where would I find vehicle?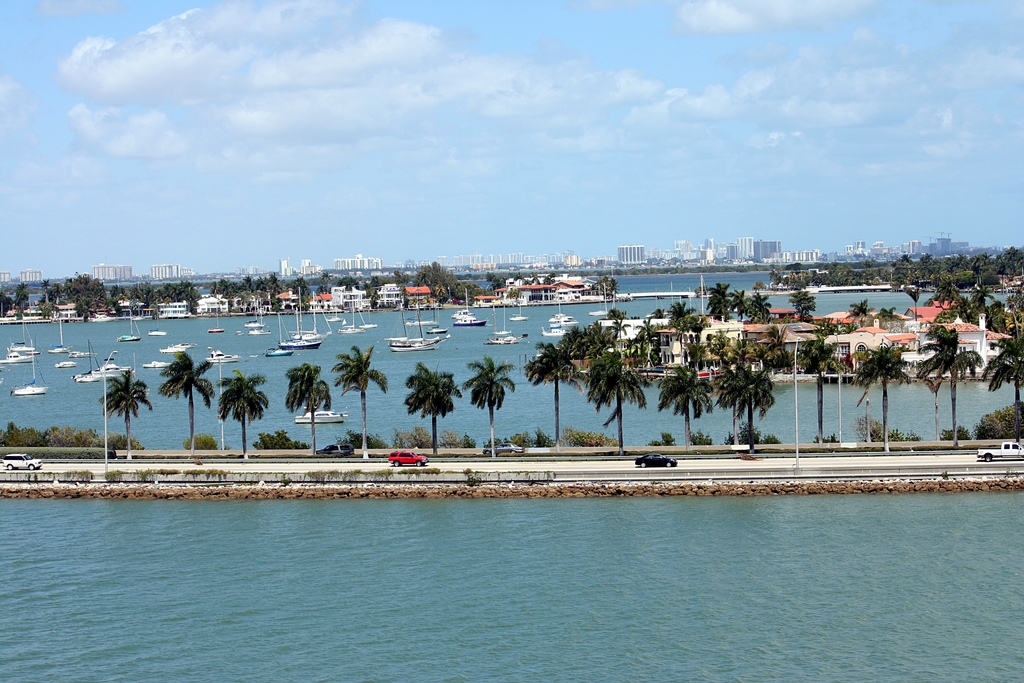
At (left=972, top=436, right=1023, bottom=465).
